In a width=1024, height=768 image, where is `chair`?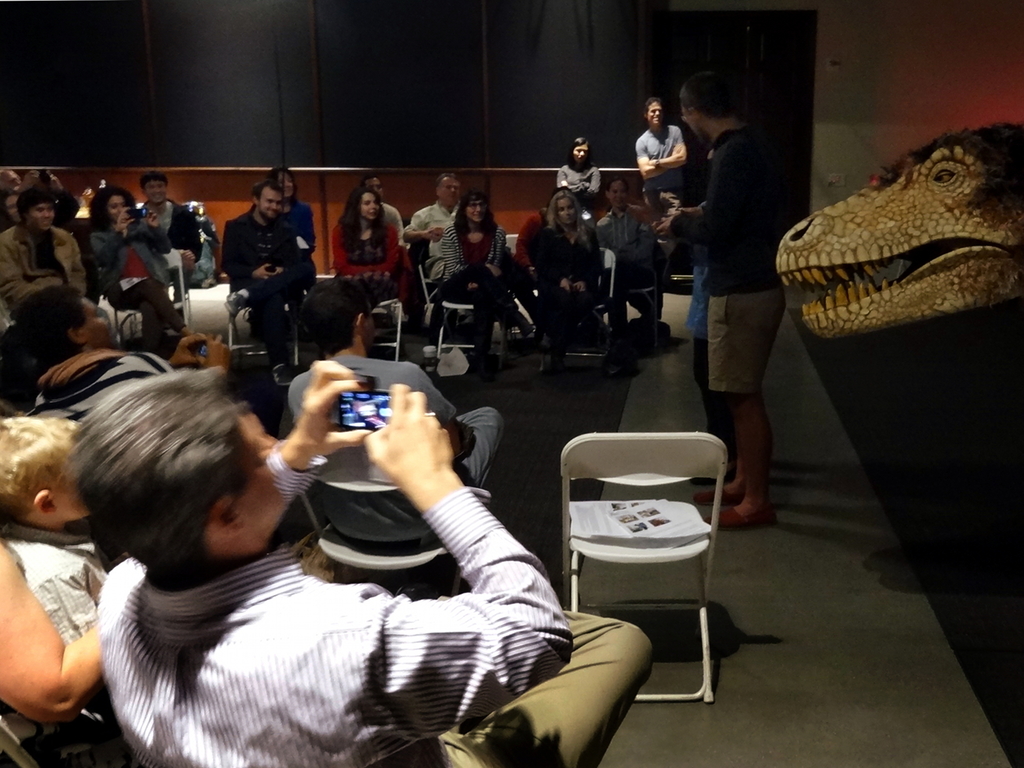
pyautogui.locateOnScreen(555, 429, 740, 698).
